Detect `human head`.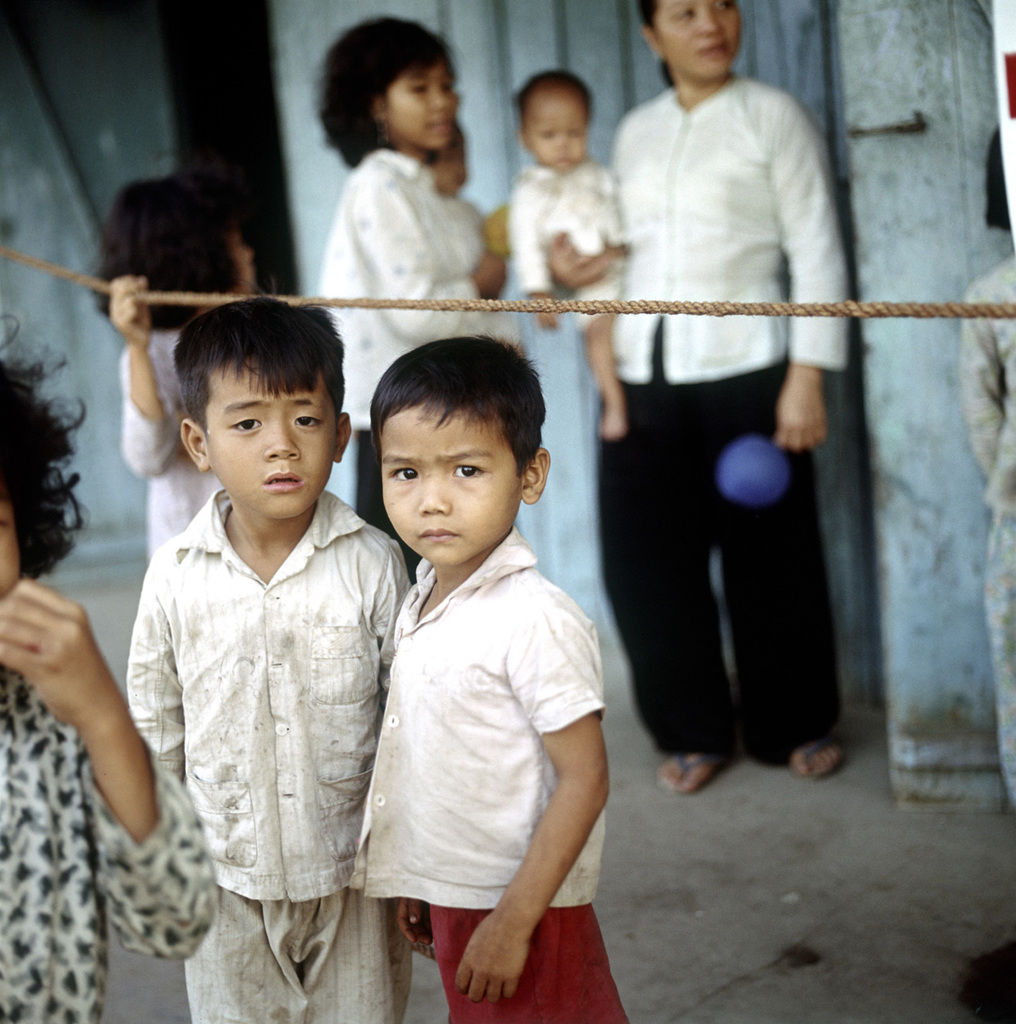
Detected at <region>106, 169, 253, 319</region>.
